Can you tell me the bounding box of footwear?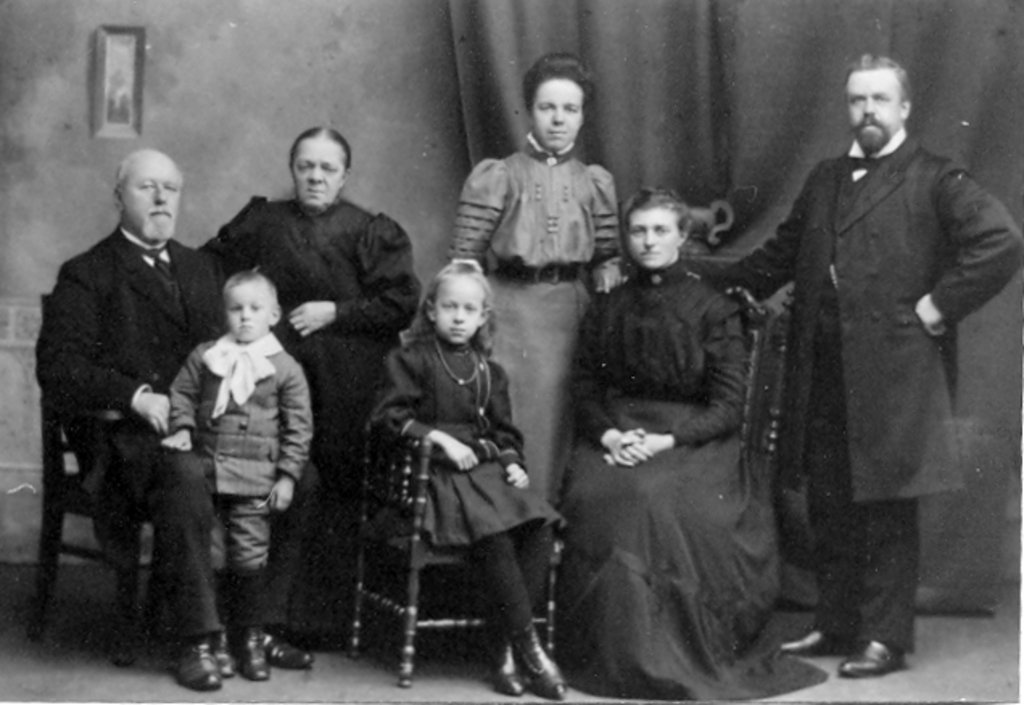
box=[172, 639, 213, 686].
